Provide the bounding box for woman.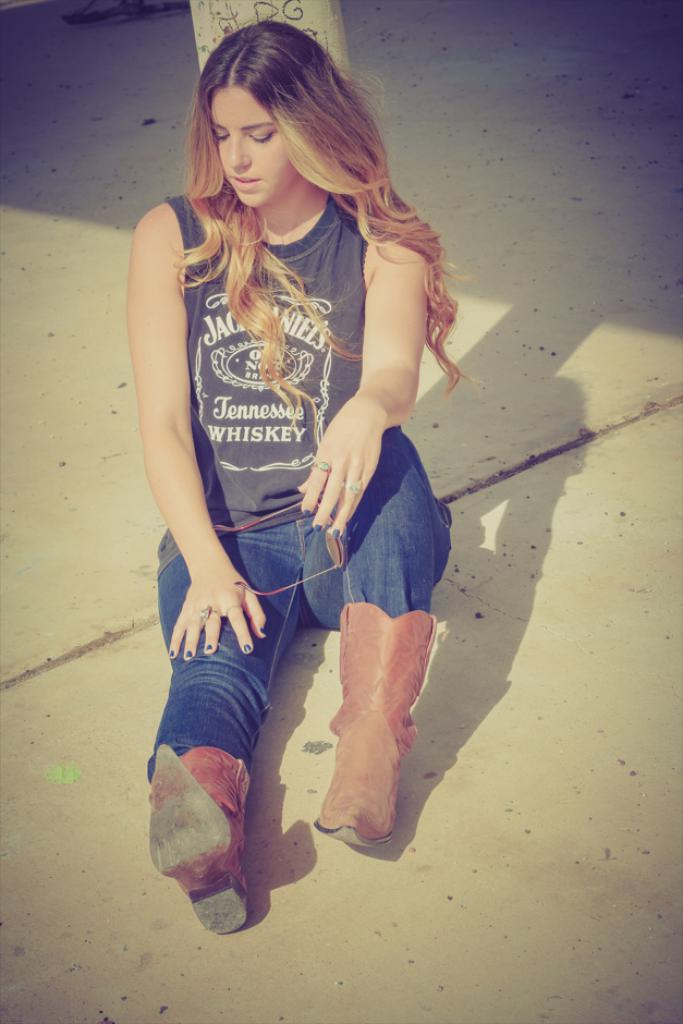
detection(99, 9, 479, 886).
